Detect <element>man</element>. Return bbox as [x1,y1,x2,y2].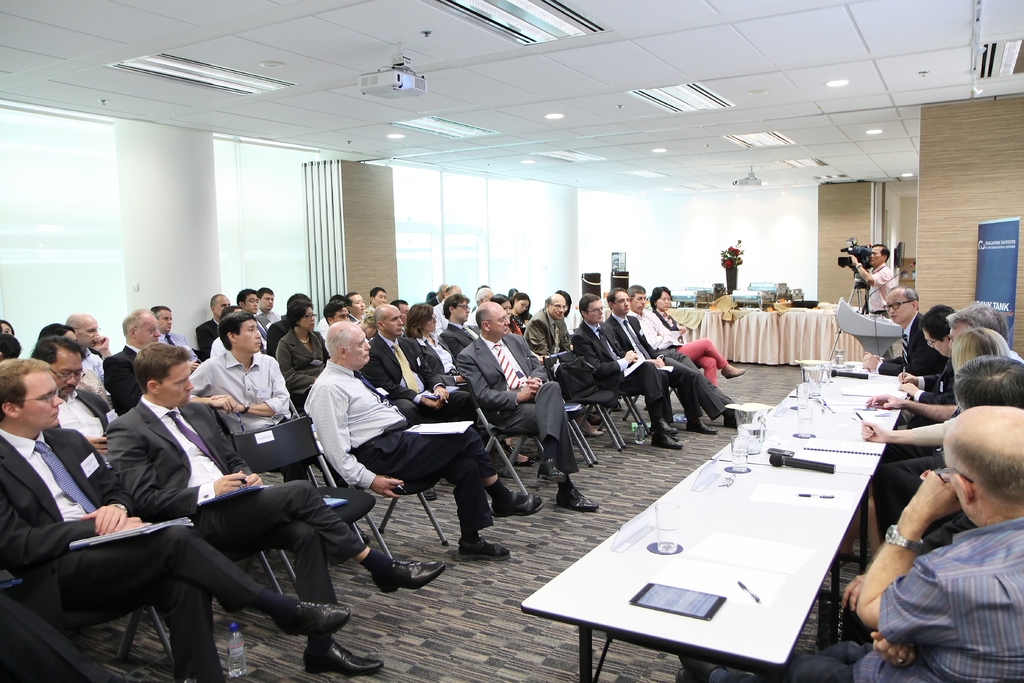
[892,300,1023,396].
